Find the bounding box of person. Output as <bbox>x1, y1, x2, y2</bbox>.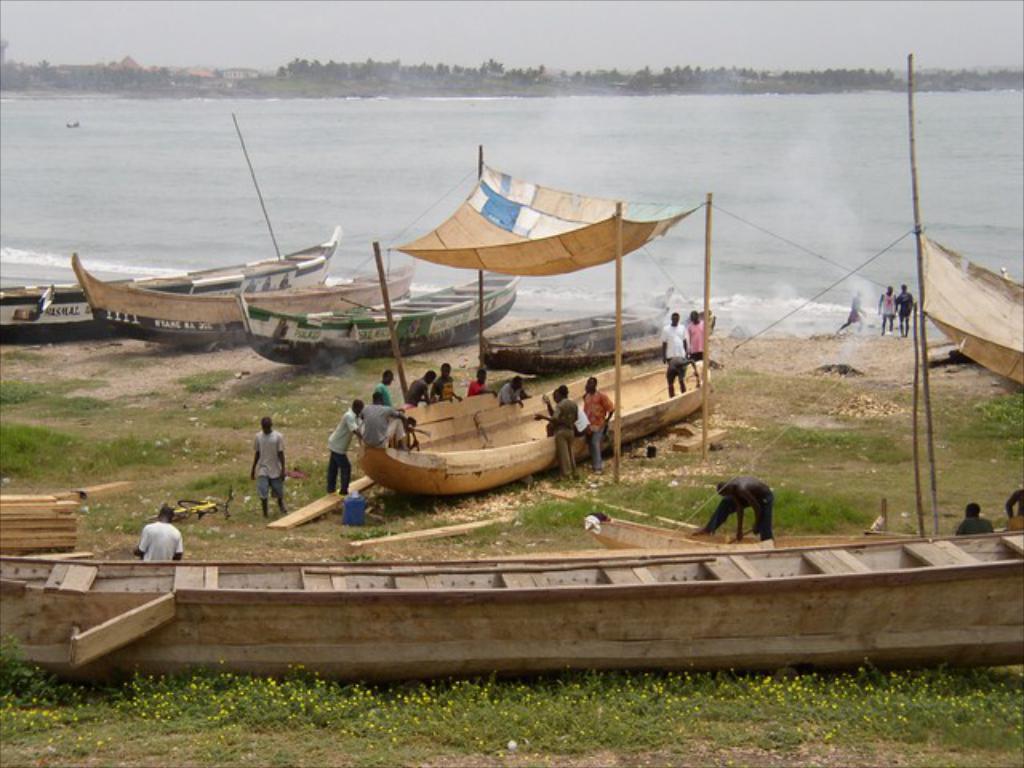
<bbox>875, 288, 902, 326</bbox>.
